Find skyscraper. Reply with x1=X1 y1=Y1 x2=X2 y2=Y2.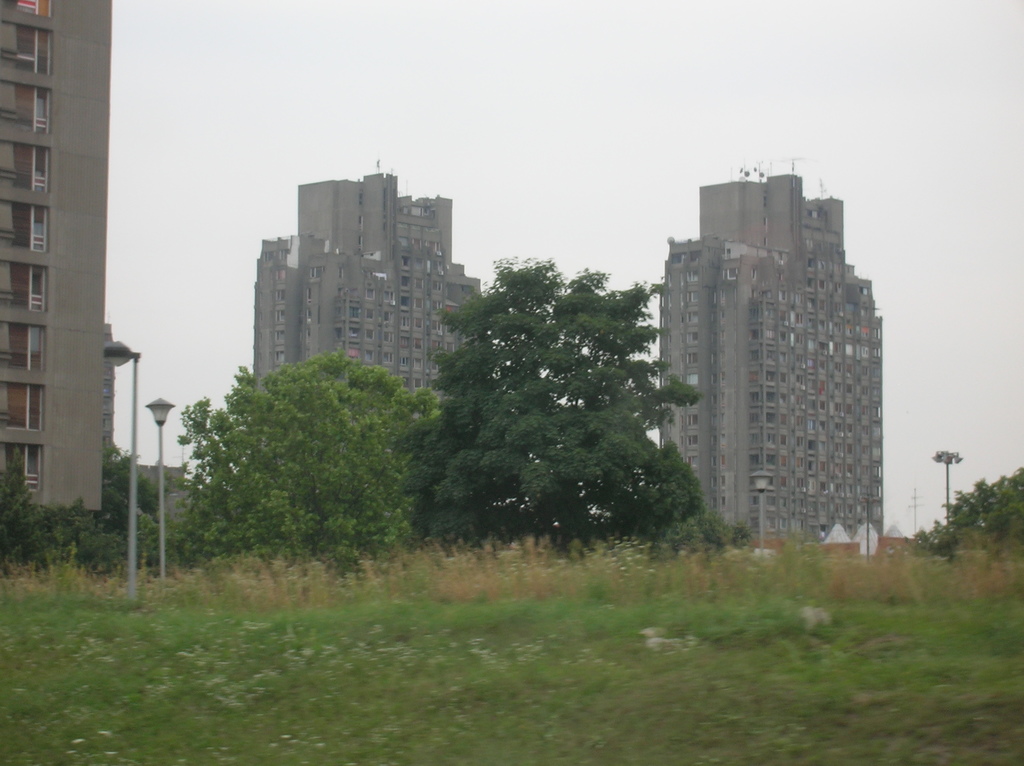
x1=3 y1=0 x2=118 y2=575.
